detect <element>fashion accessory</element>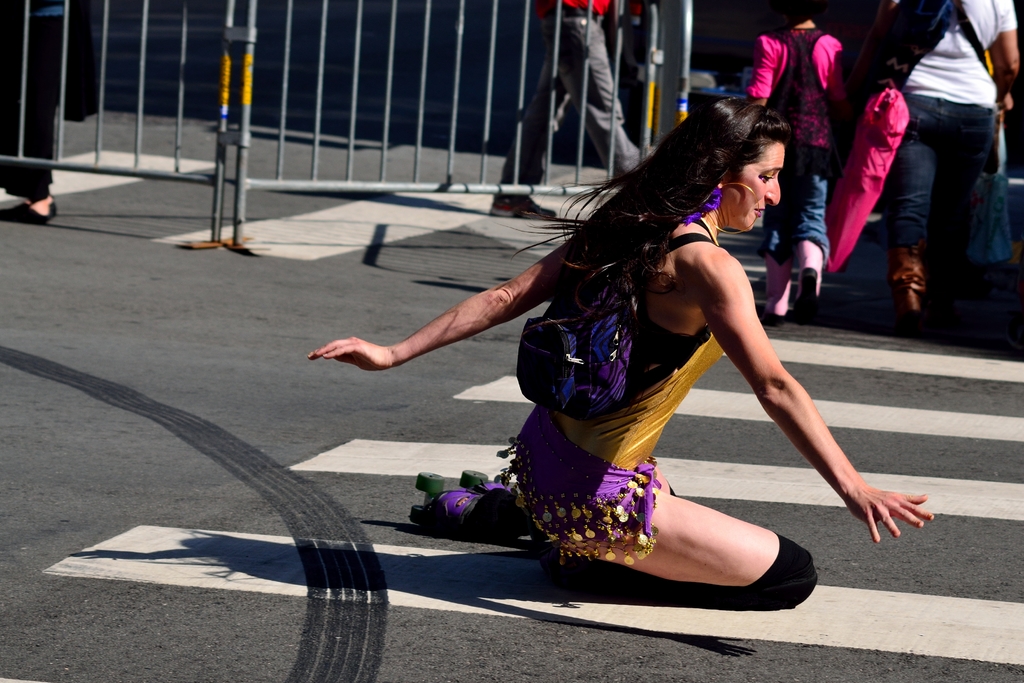
crop(790, 237, 824, 318)
